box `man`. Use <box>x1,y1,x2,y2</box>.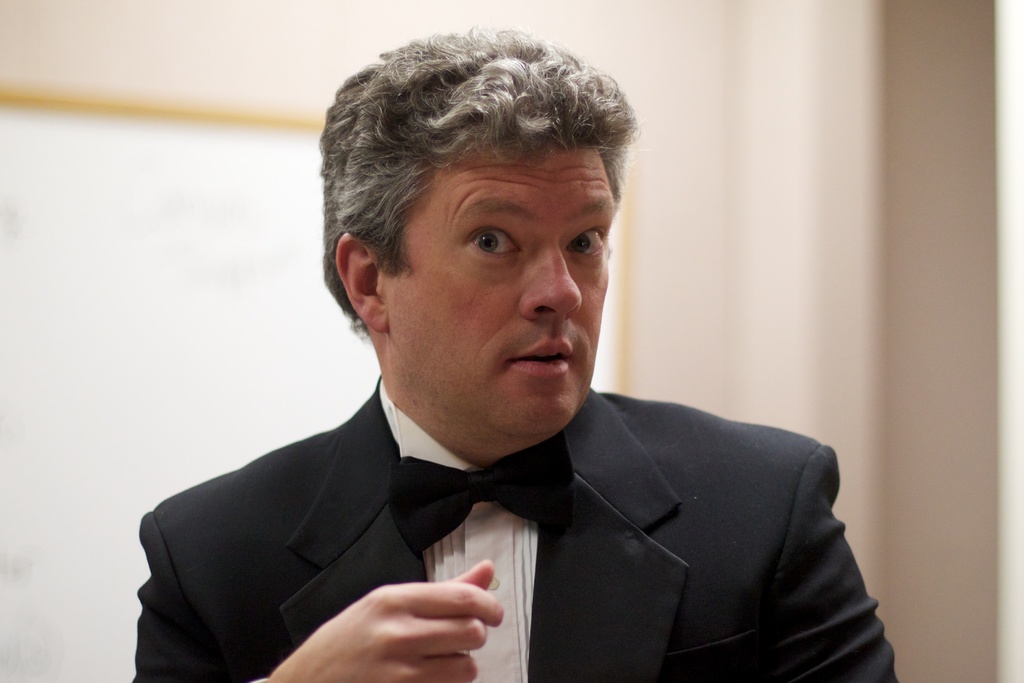
<box>130,64,908,678</box>.
